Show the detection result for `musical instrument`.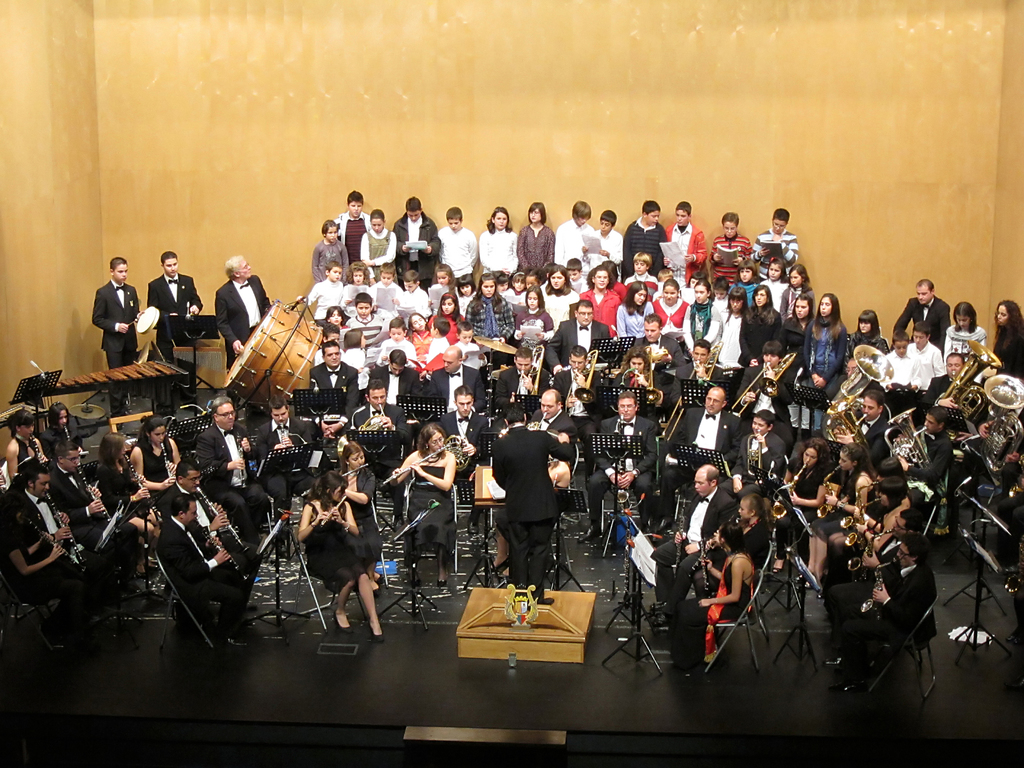
360, 401, 392, 434.
